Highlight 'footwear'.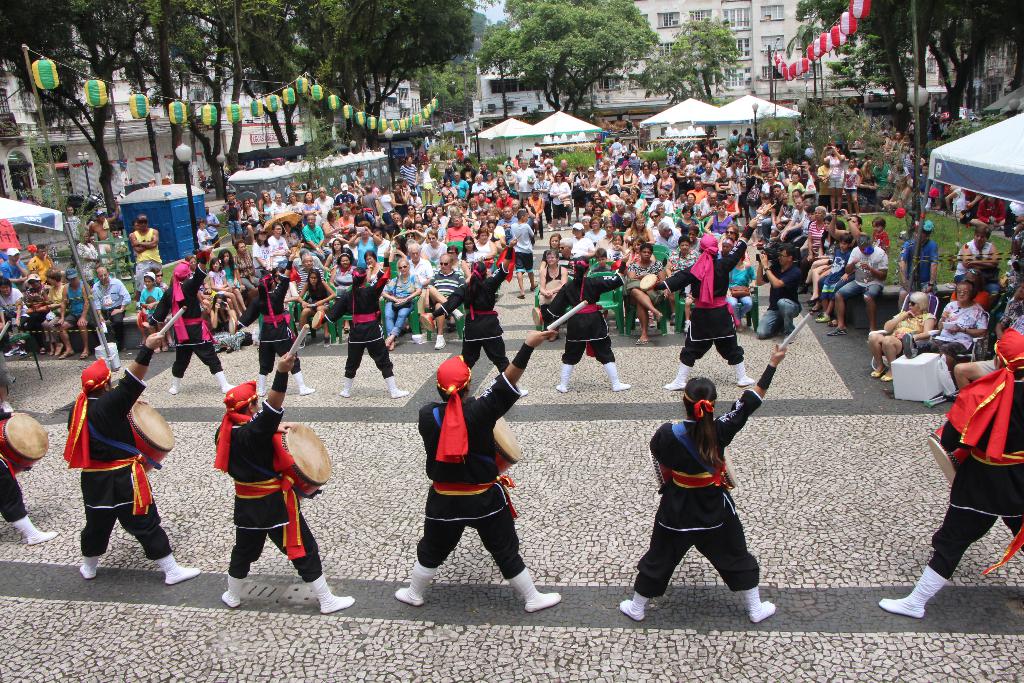
Highlighted region: x1=386 y1=336 x2=391 y2=343.
